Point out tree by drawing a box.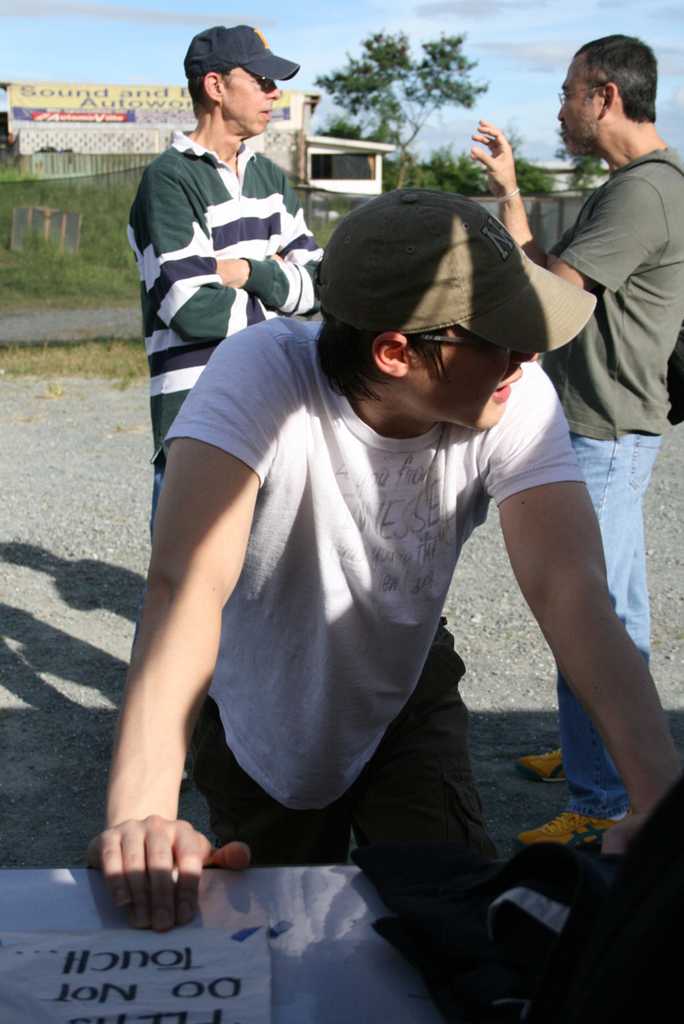
(x1=312, y1=28, x2=487, y2=165).
